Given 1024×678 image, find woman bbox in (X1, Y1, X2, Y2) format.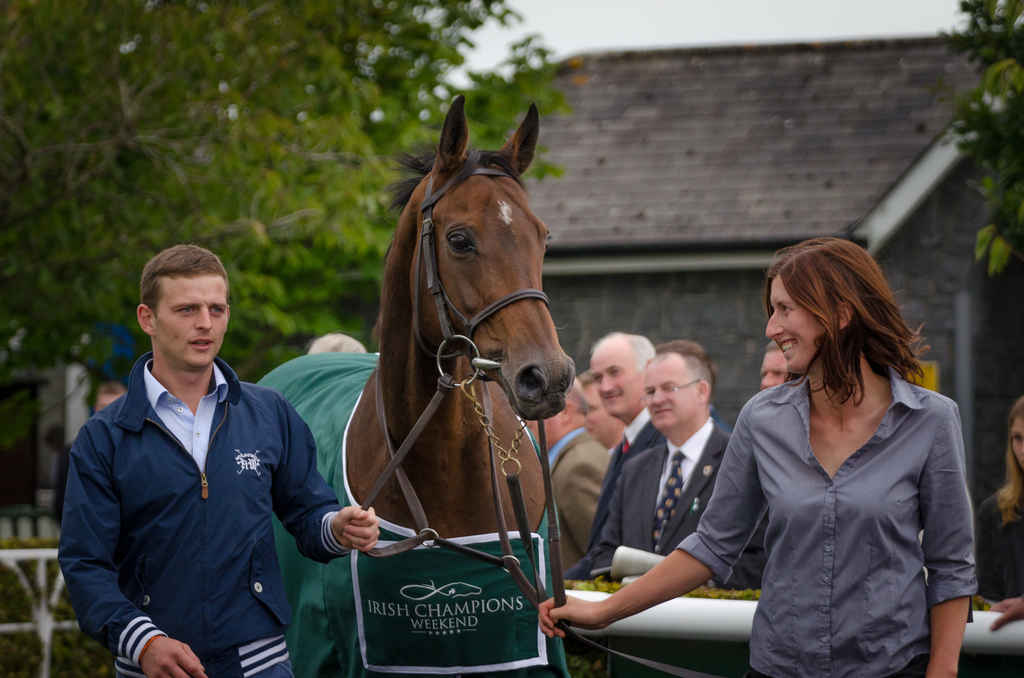
(617, 262, 929, 662).
